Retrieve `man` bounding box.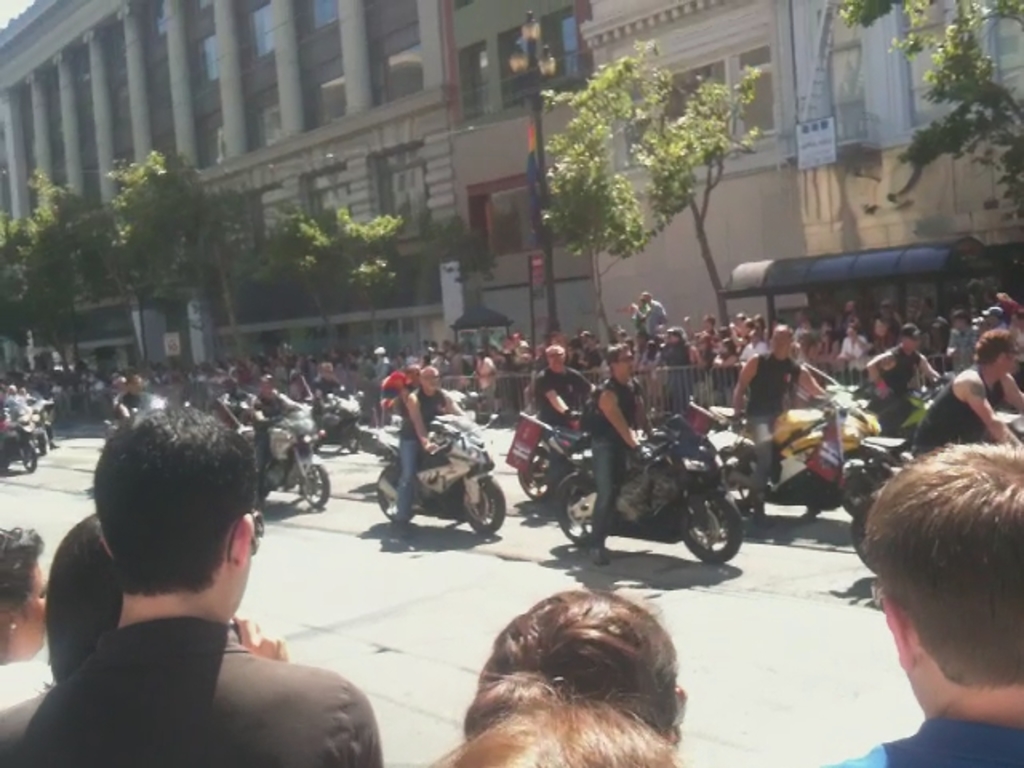
Bounding box: region(534, 342, 594, 490).
